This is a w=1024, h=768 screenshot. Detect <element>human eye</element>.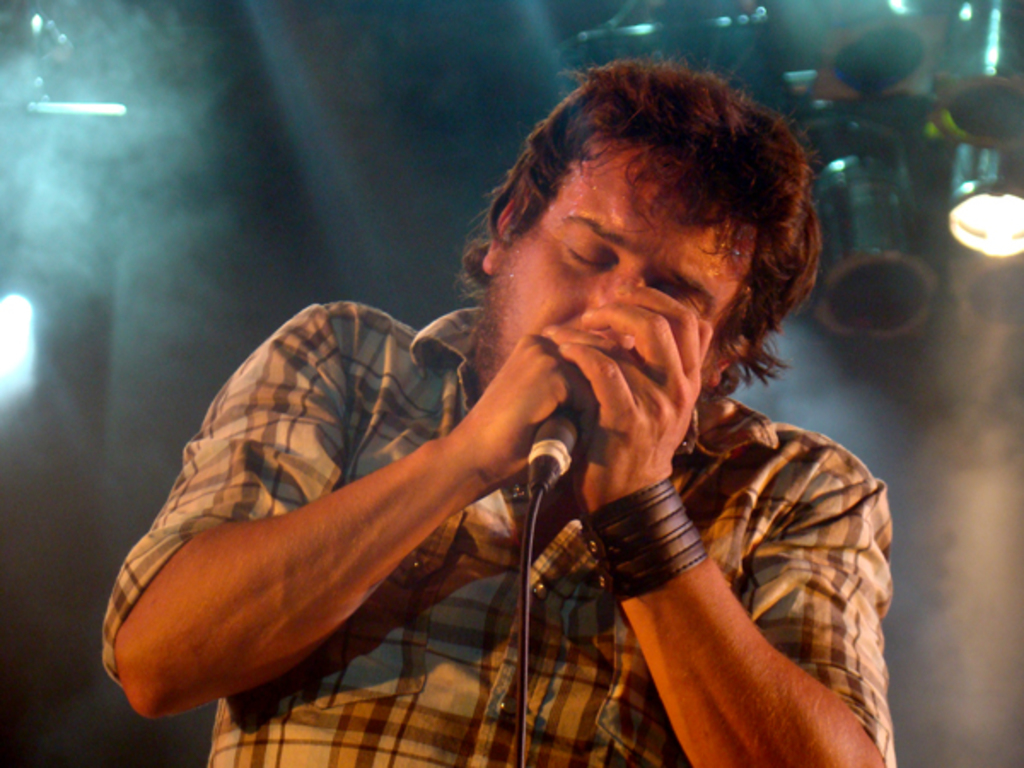
655:285:715:317.
